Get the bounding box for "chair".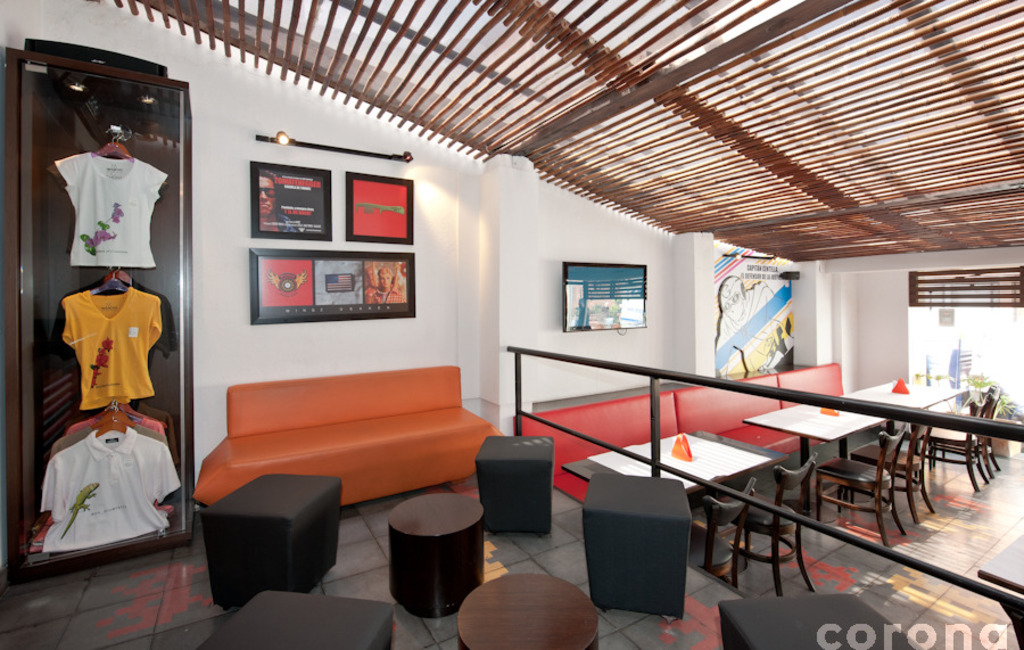
pyautogui.locateOnScreen(685, 479, 753, 589).
